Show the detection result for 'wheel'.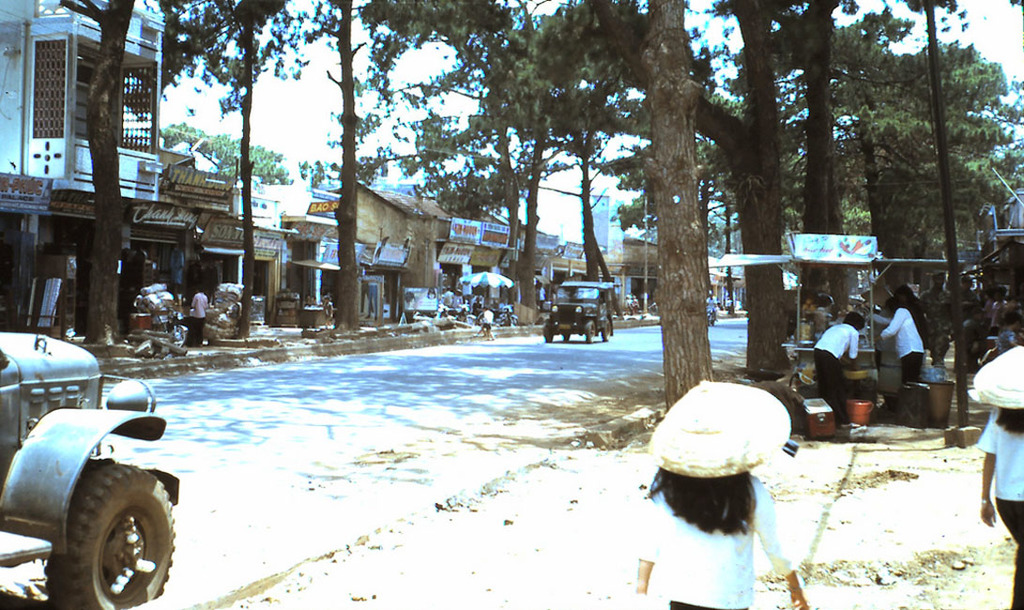
detection(601, 321, 612, 341).
